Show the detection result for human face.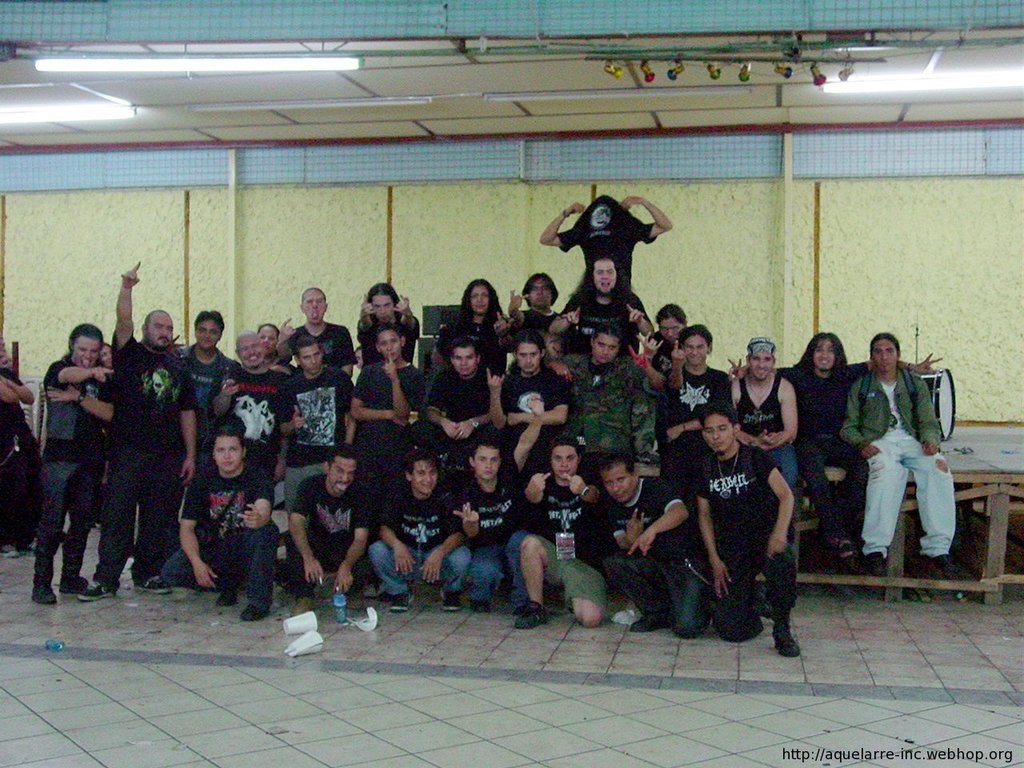
(550, 443, 581, 481).
